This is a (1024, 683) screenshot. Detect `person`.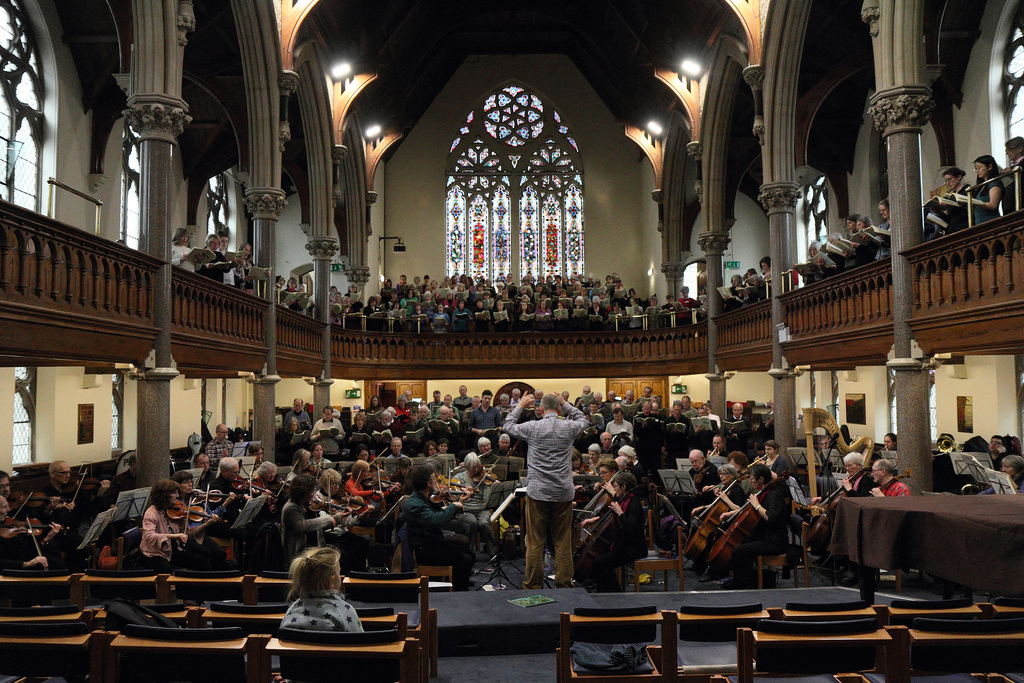
select_region(40, 458, 115, 545).
